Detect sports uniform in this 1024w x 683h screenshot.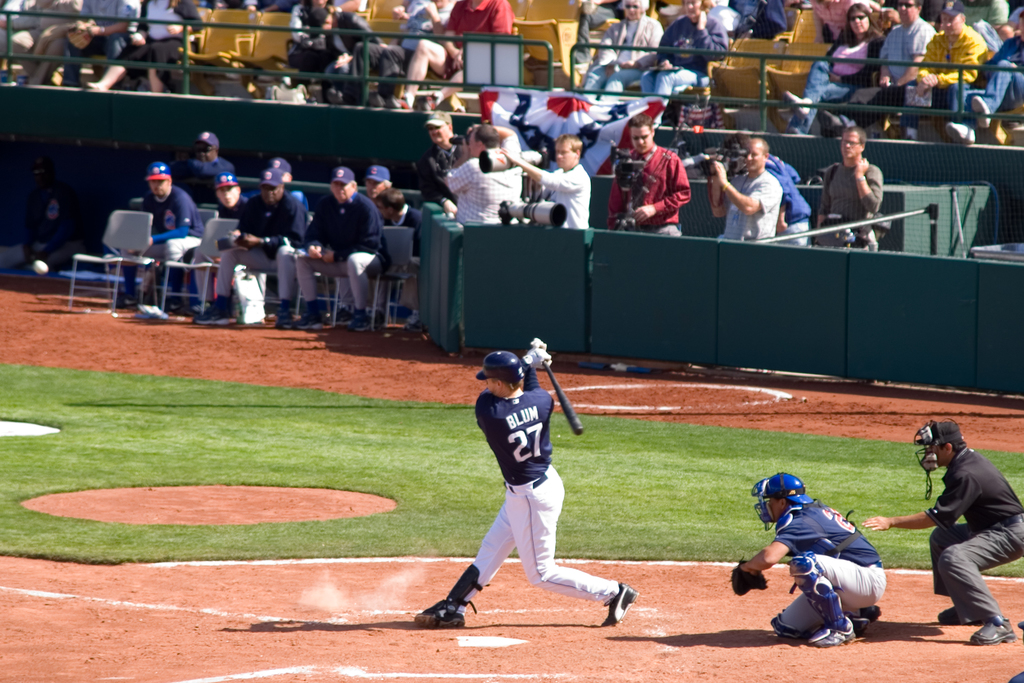
Detection: x1=916 y1=418 x2=1023 y2=646.
